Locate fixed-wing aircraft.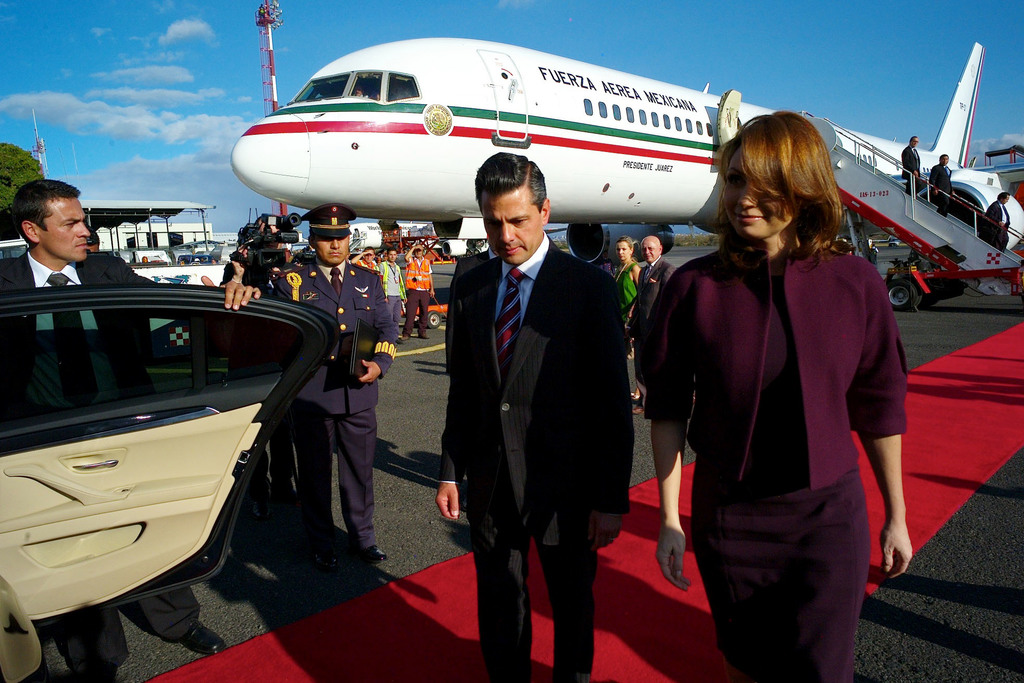
Bounding box: l=230, t=37, r=1023, b=332.
